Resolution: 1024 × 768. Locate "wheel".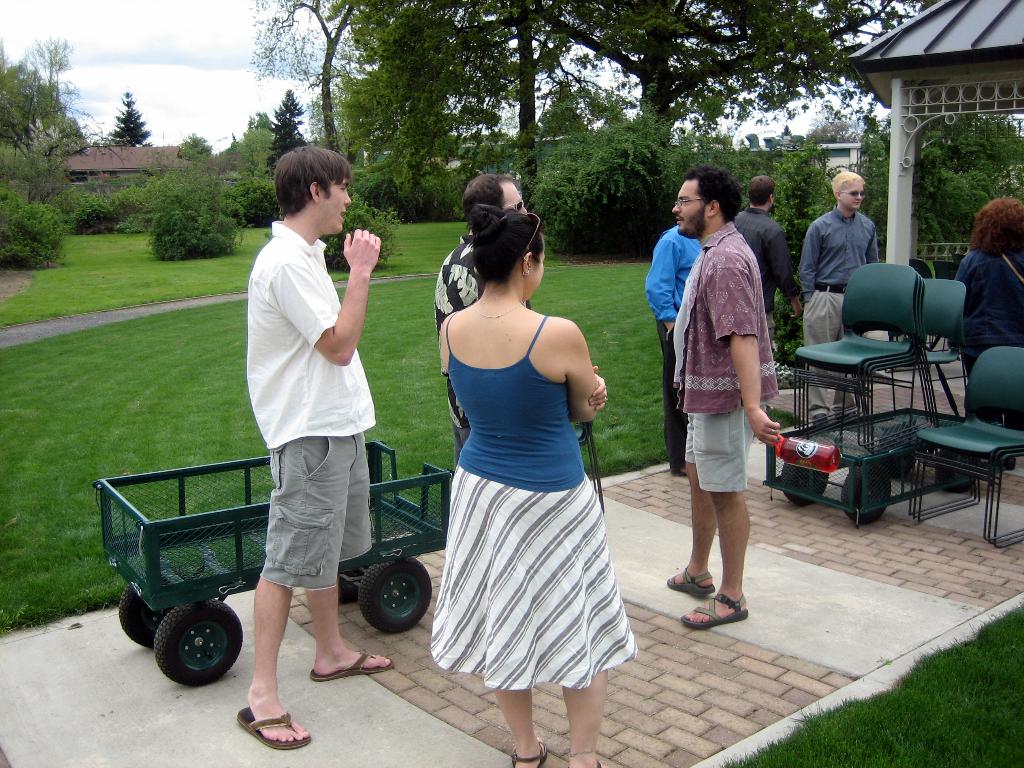
{"left": 354, "top": 563, "right": 432, "bottom": 632}.
